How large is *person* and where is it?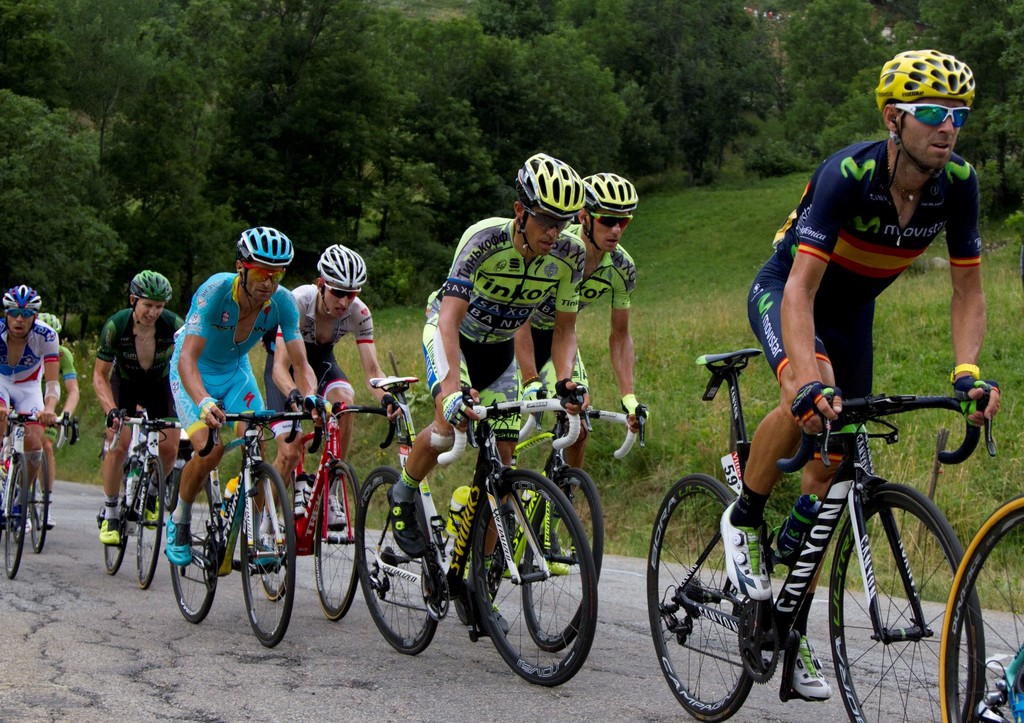
Bounding box: 1:280:59:531.
